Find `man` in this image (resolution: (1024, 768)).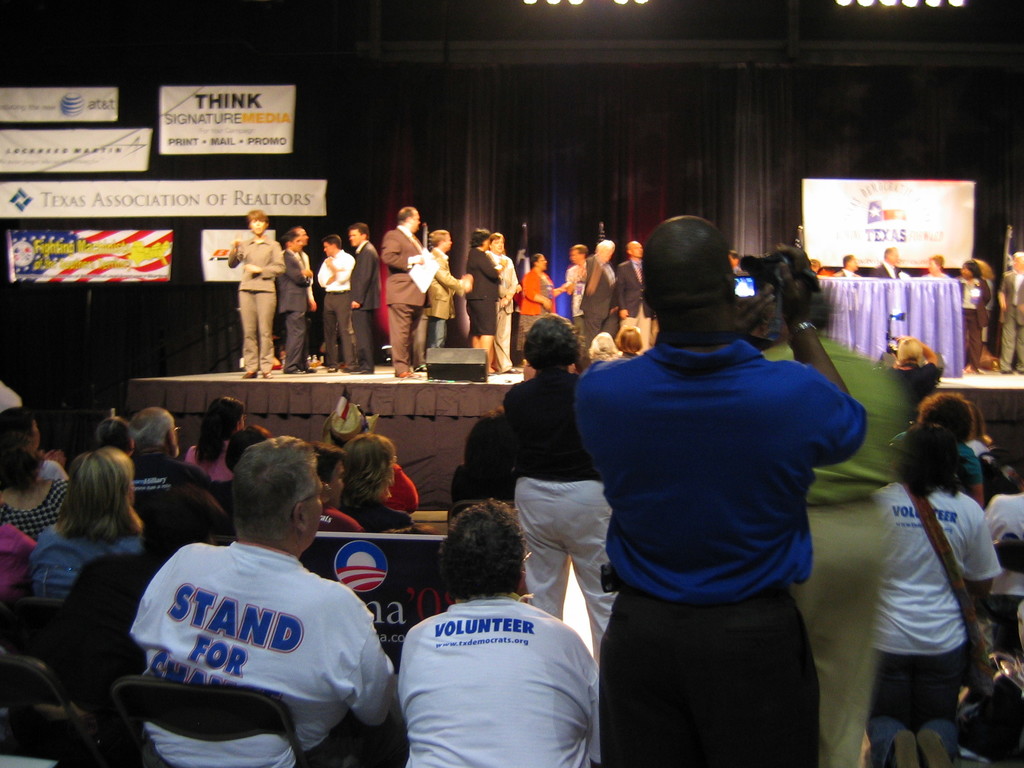
x1=100 y1=412 x2=378 y2=767.
